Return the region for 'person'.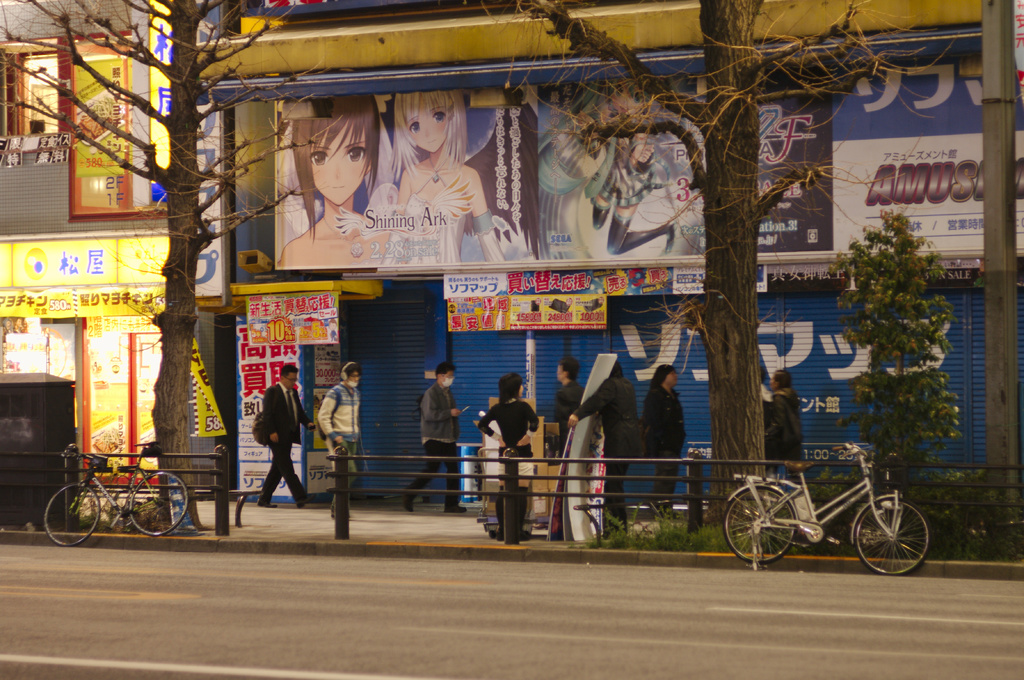
BBox(391, 90, 504, 266).
